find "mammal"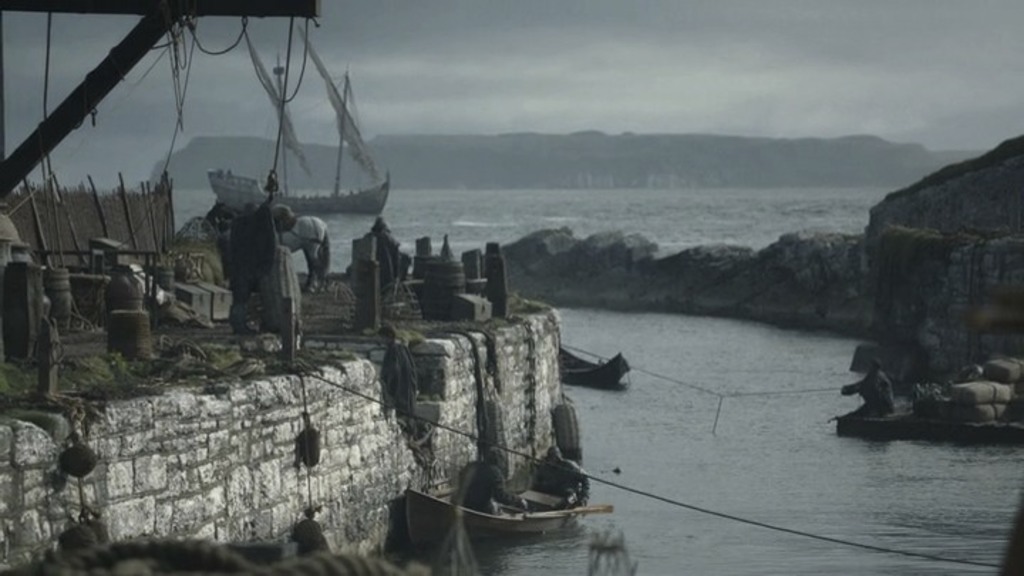
rect(273, 209, 329, 294)
